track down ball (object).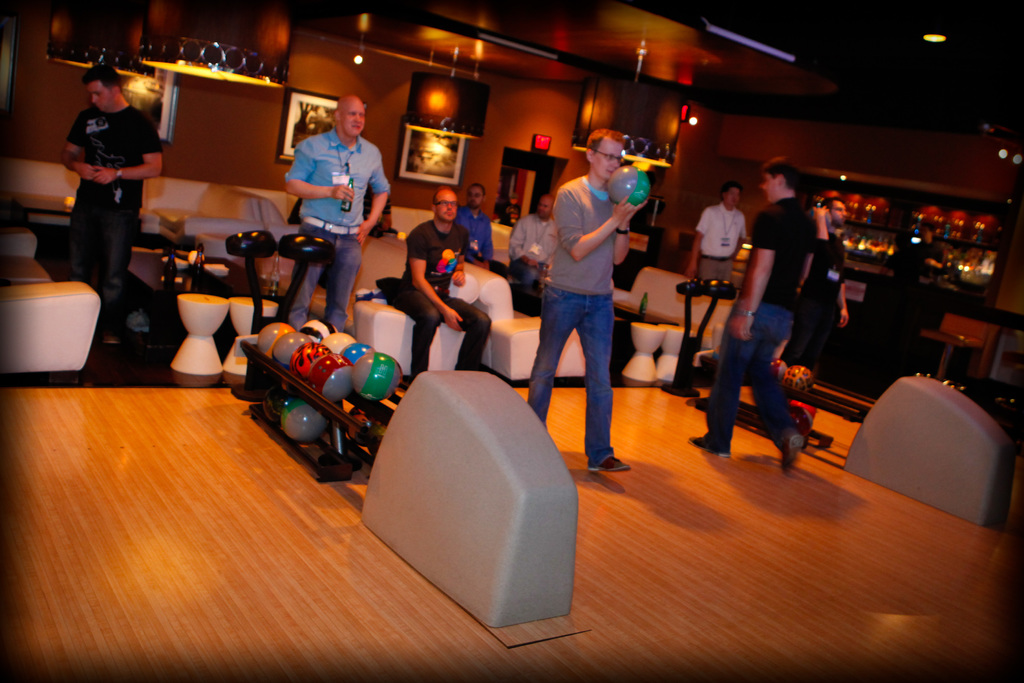
Tracked to detection(278, 397, 329, 441).
